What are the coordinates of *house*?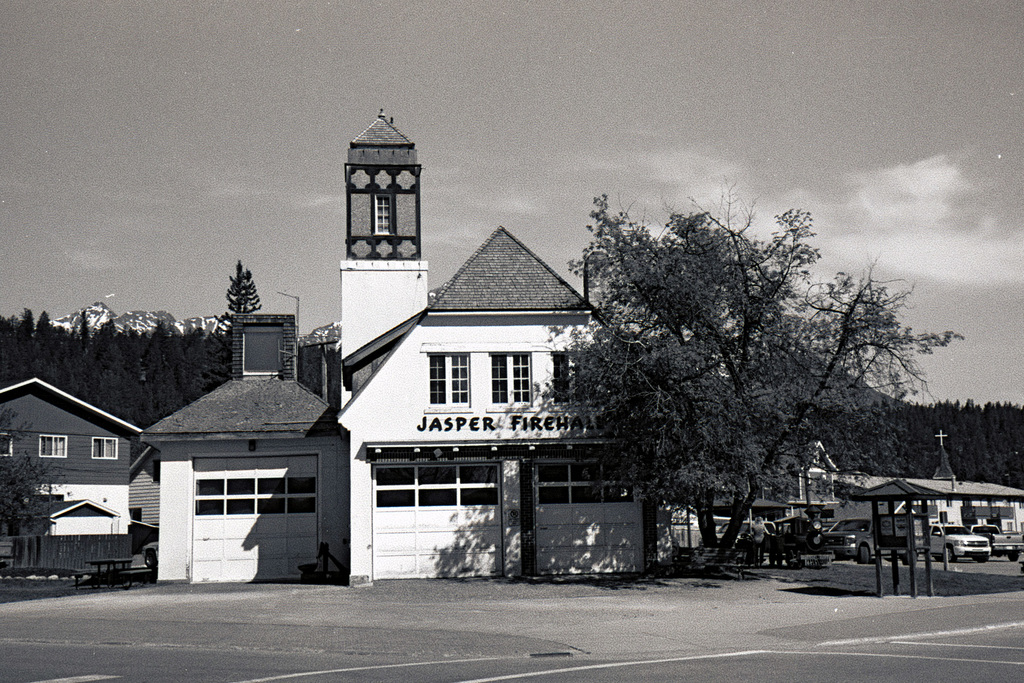
<box>8,376,154,567</box>.
